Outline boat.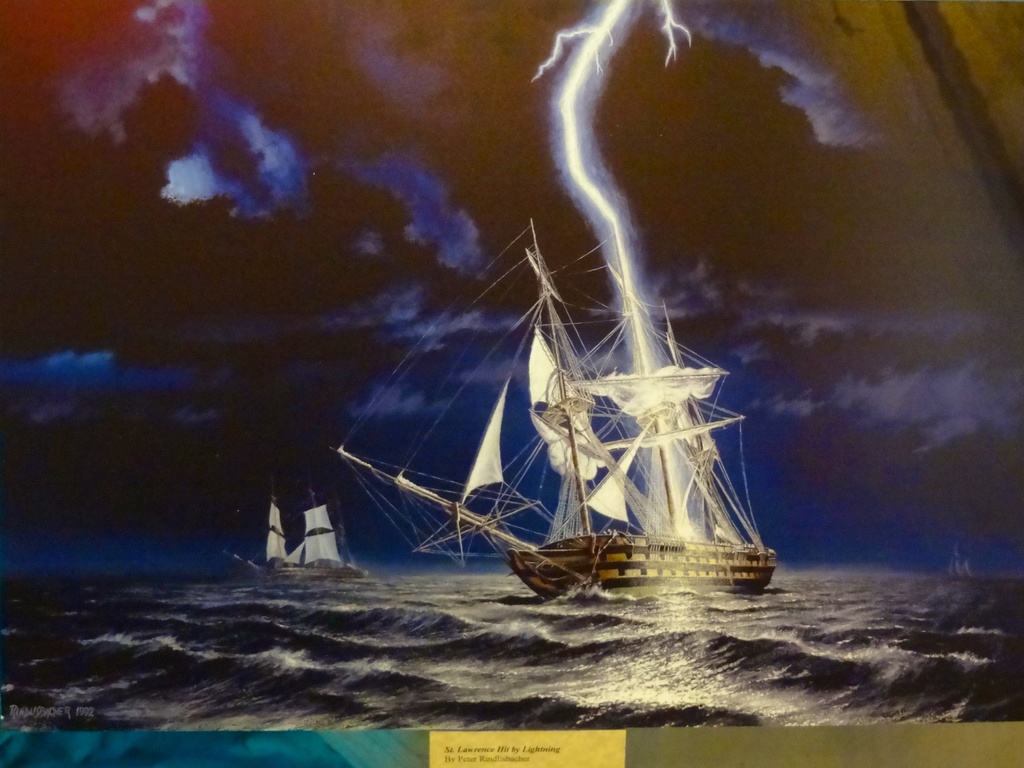
Outline: 349, 227, 806, 632.
